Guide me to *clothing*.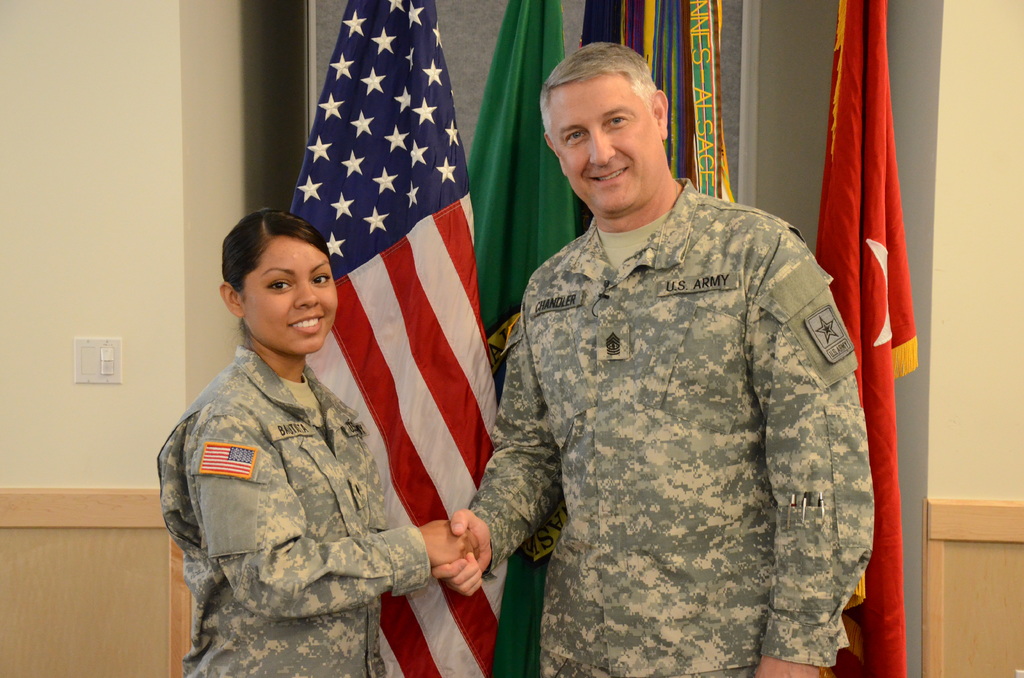
Guidance: rect(460, 128, 869, 665).
